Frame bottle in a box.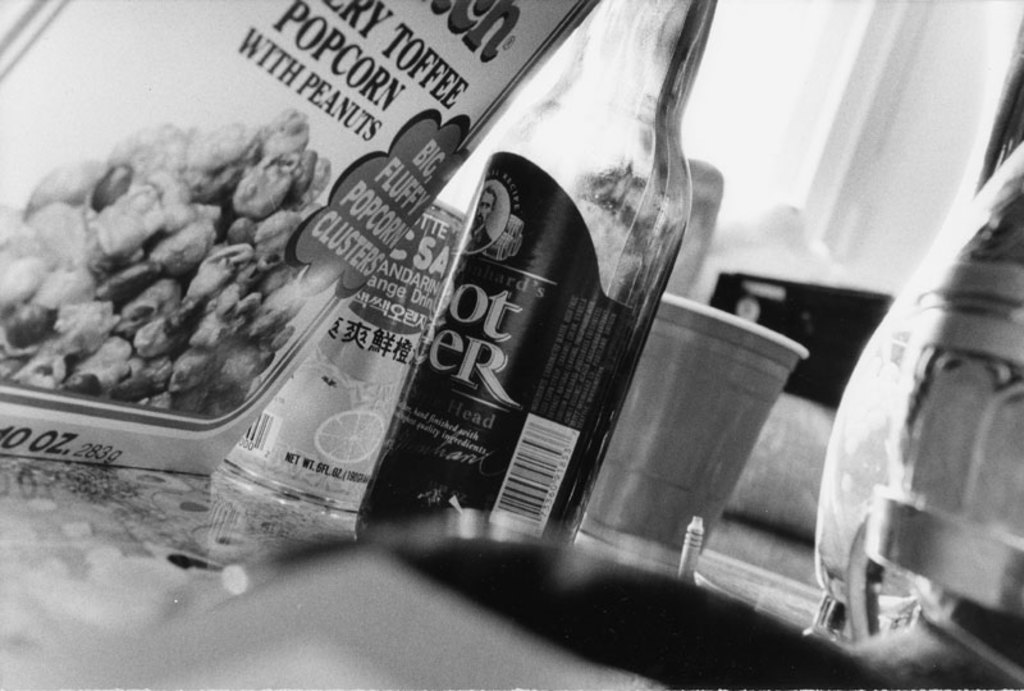
<bbox>211, 119, 506, 514</bbox>.
